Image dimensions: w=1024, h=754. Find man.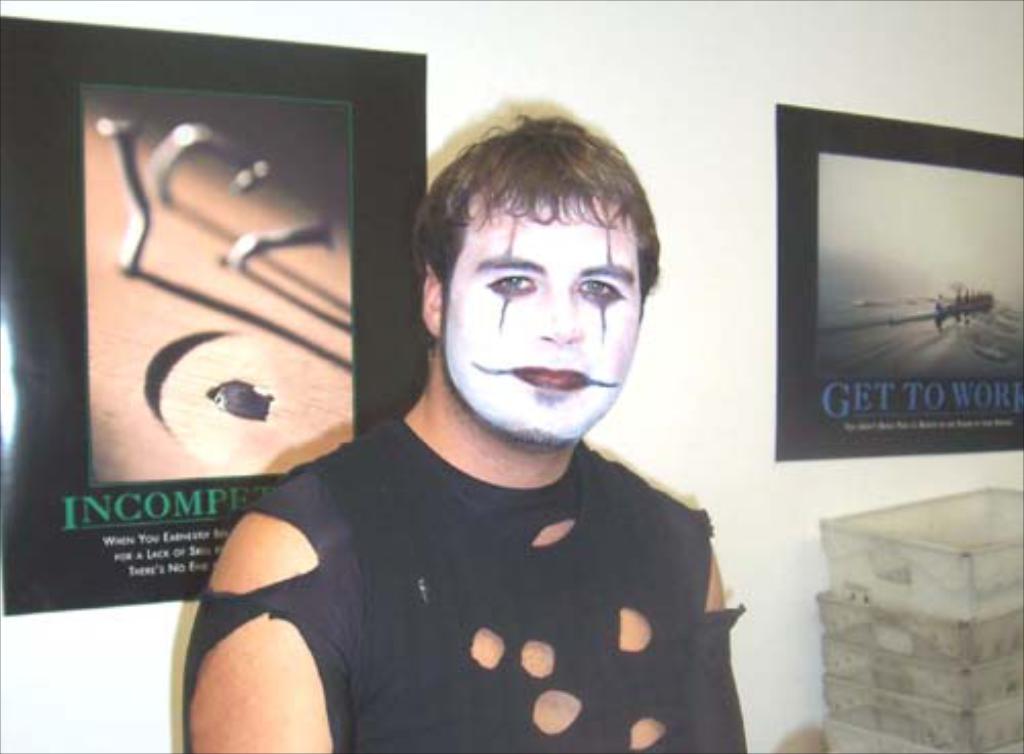
Rect(176, 100, 776, 752).
